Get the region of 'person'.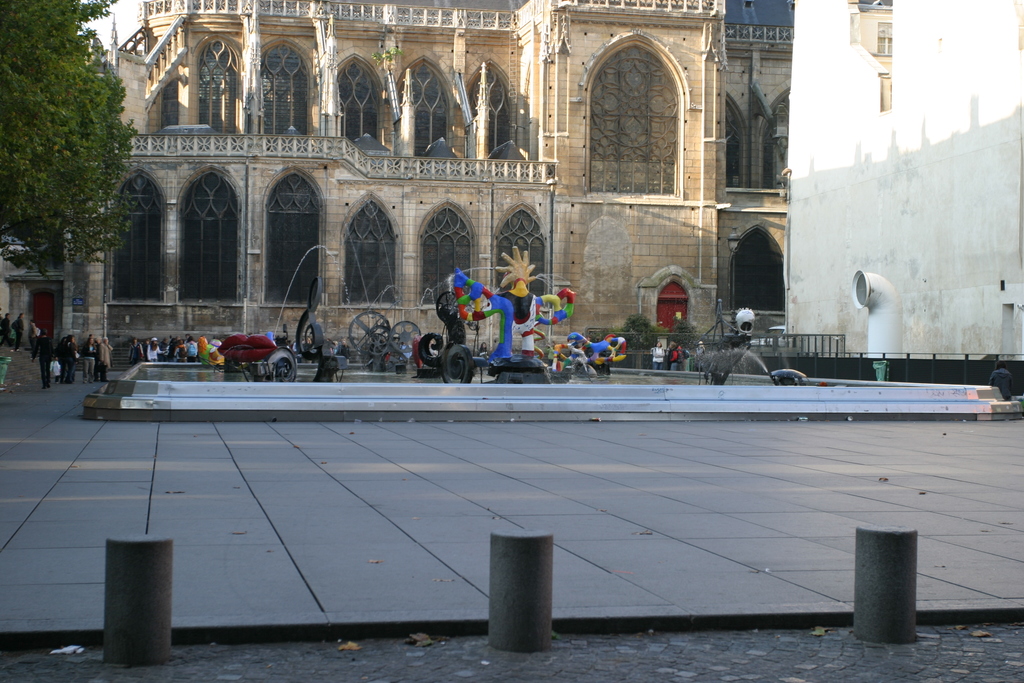
crop(94, 334, 108, 369).
